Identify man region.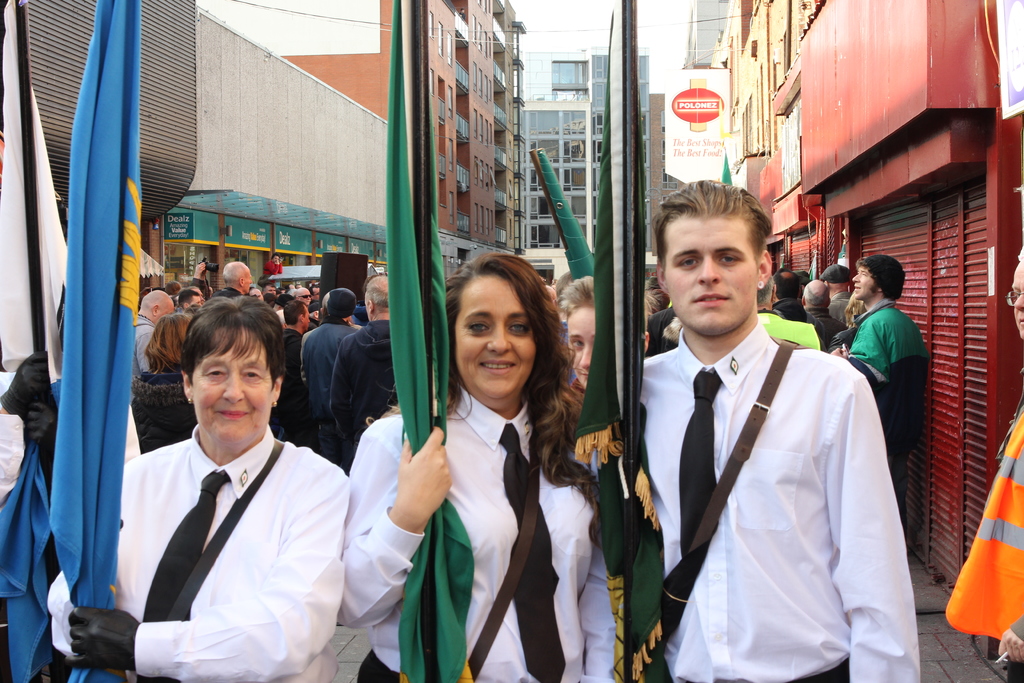
Region: 835,251,940,544.
